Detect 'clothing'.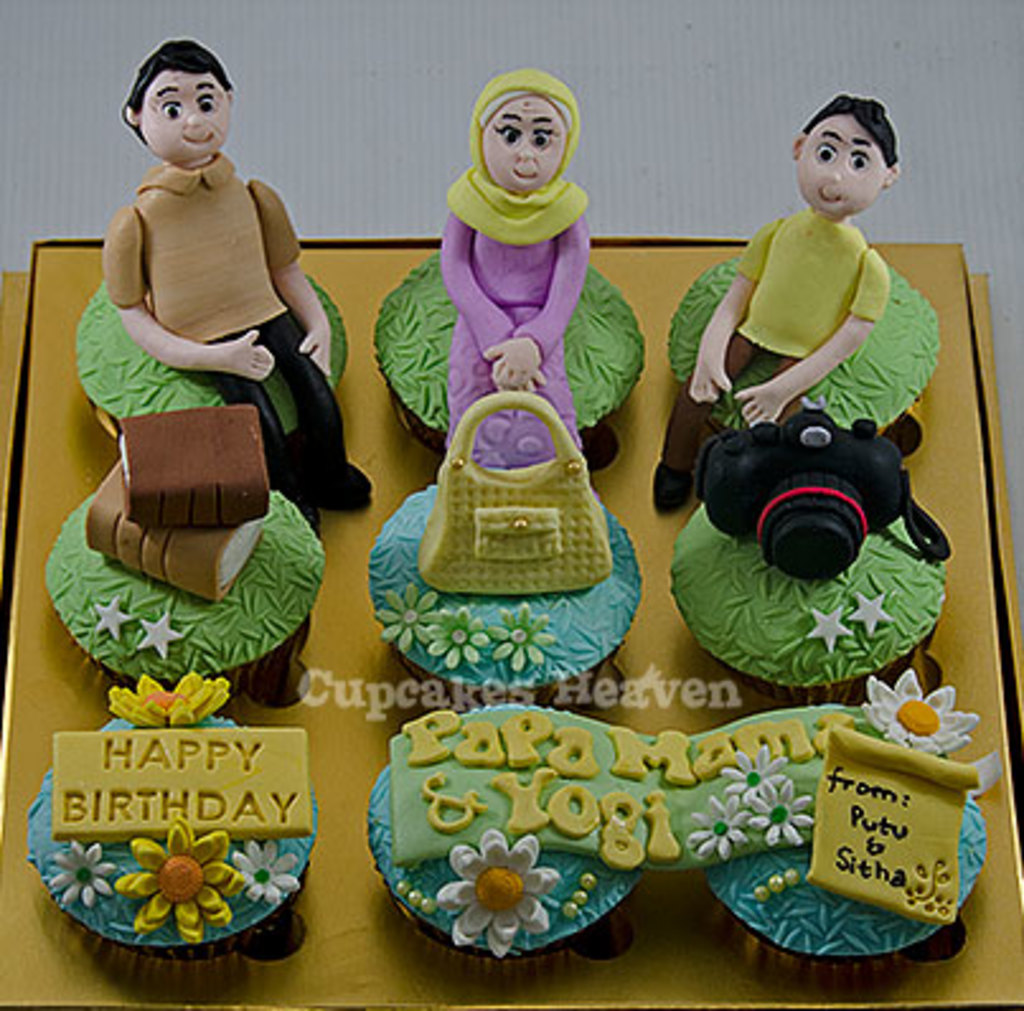
Detected at (x1=658, y1=203, x2=894, y2=485).
